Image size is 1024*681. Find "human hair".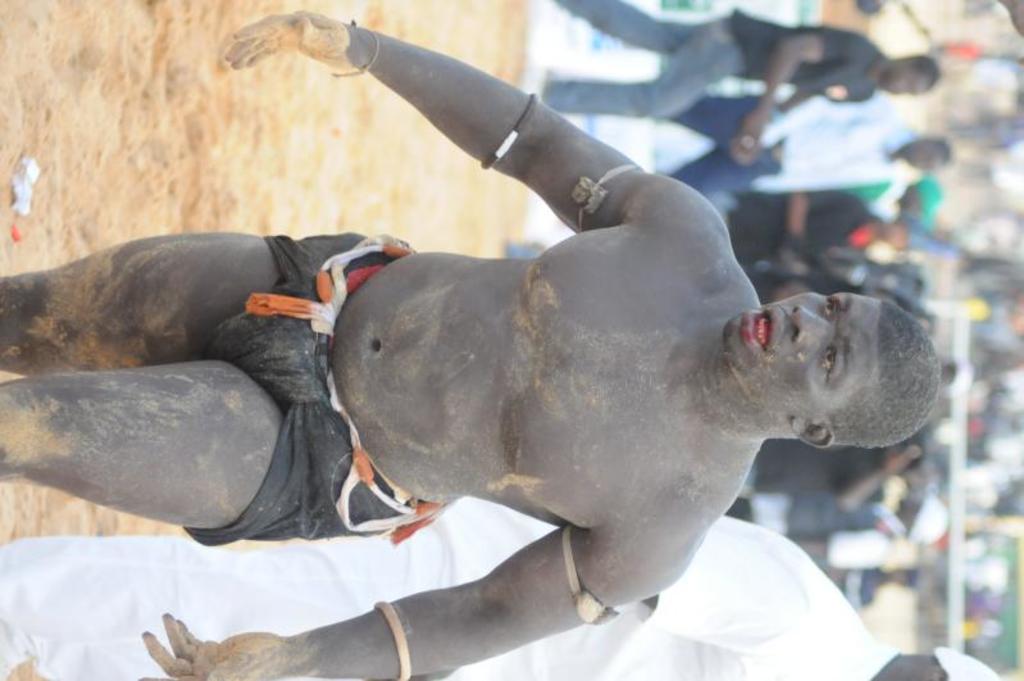
<region>906, 53, 942, 94</region>.
